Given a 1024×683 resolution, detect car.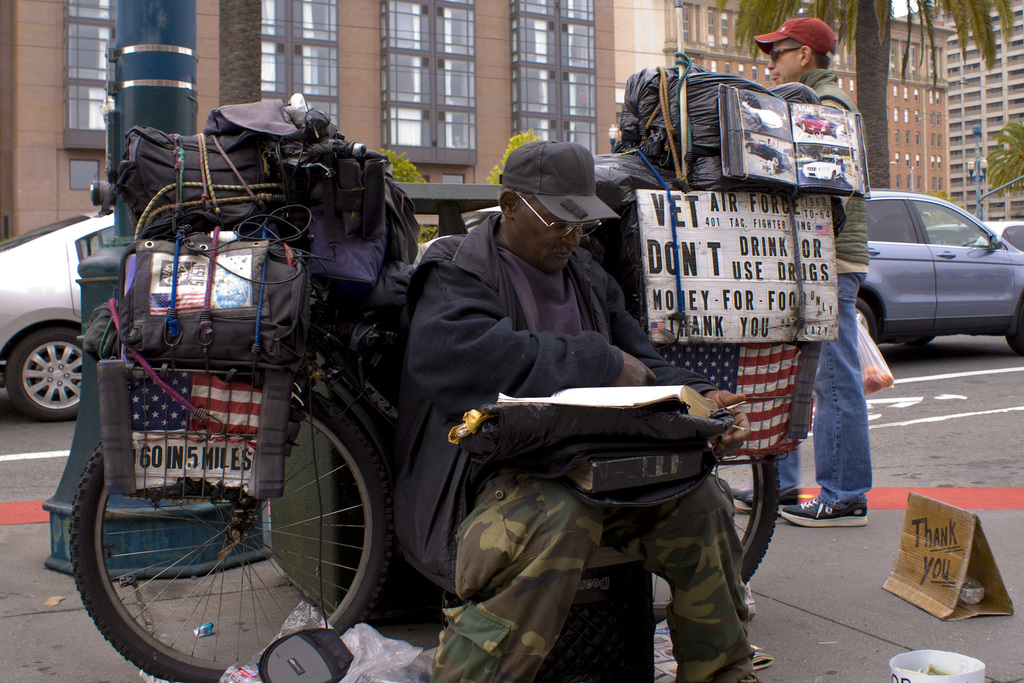
(831, 181, 1007, 356).
